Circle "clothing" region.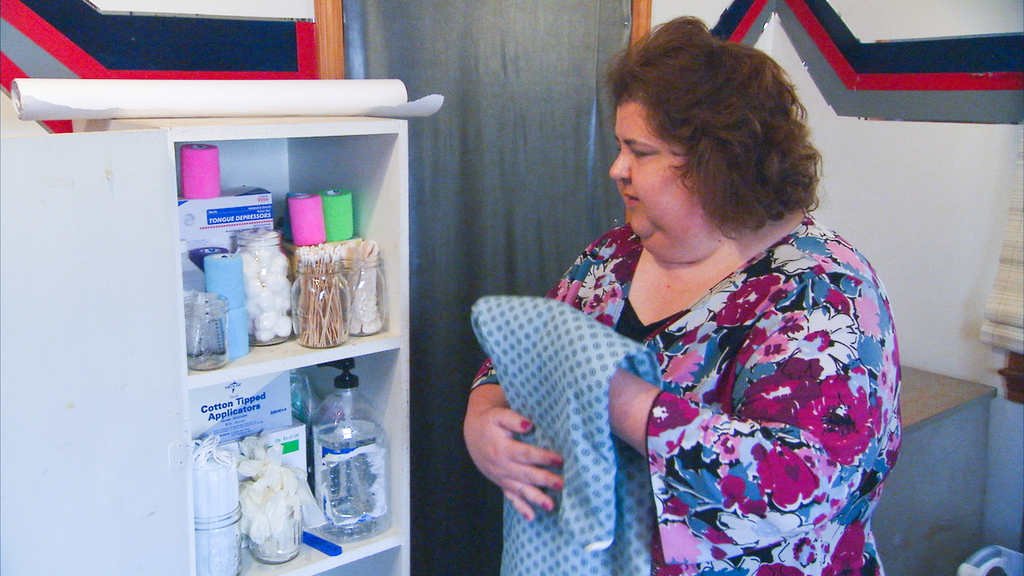
Region: <region>472, 294, 665, 575</region>.
